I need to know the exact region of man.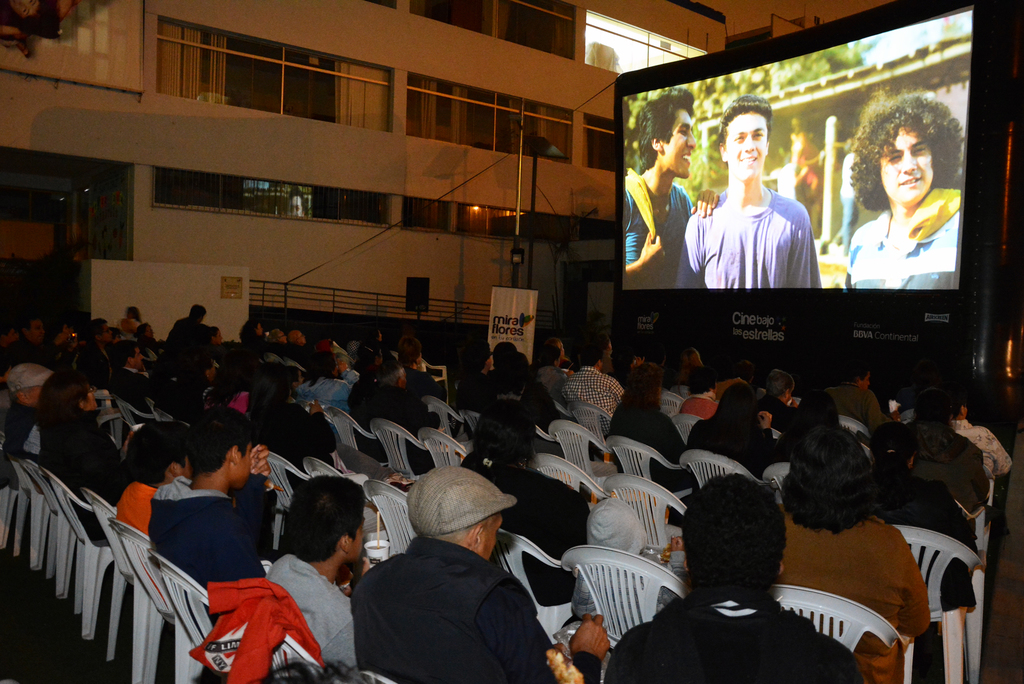
Region: [left=532, top=348, right=572, bottom=416].
